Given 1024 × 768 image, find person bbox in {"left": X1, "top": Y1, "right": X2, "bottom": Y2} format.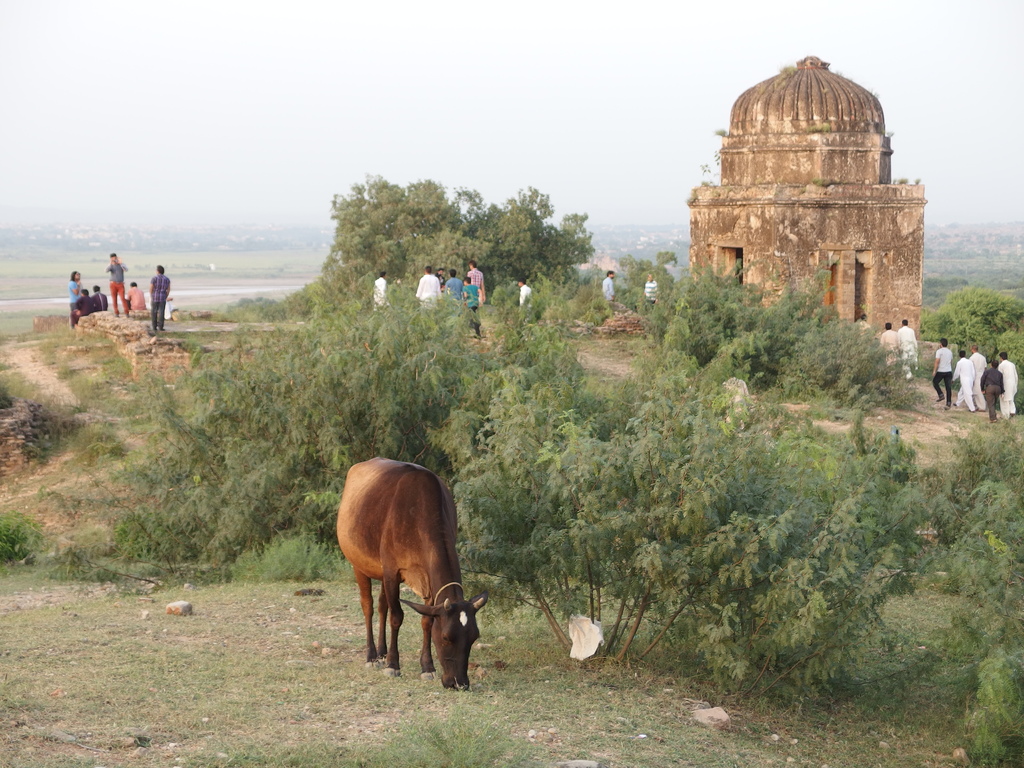
{"left": 981, "top": 360, "right": 1004, "bottom": 420}.
